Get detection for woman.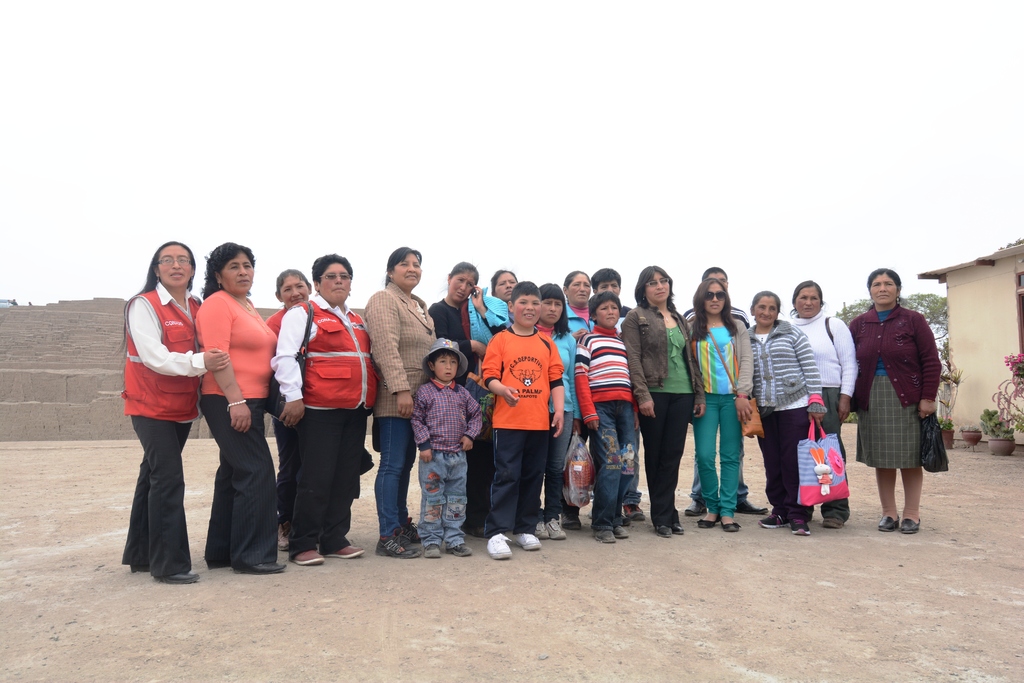
Detection: Rect(271, 247, 379, 571).
